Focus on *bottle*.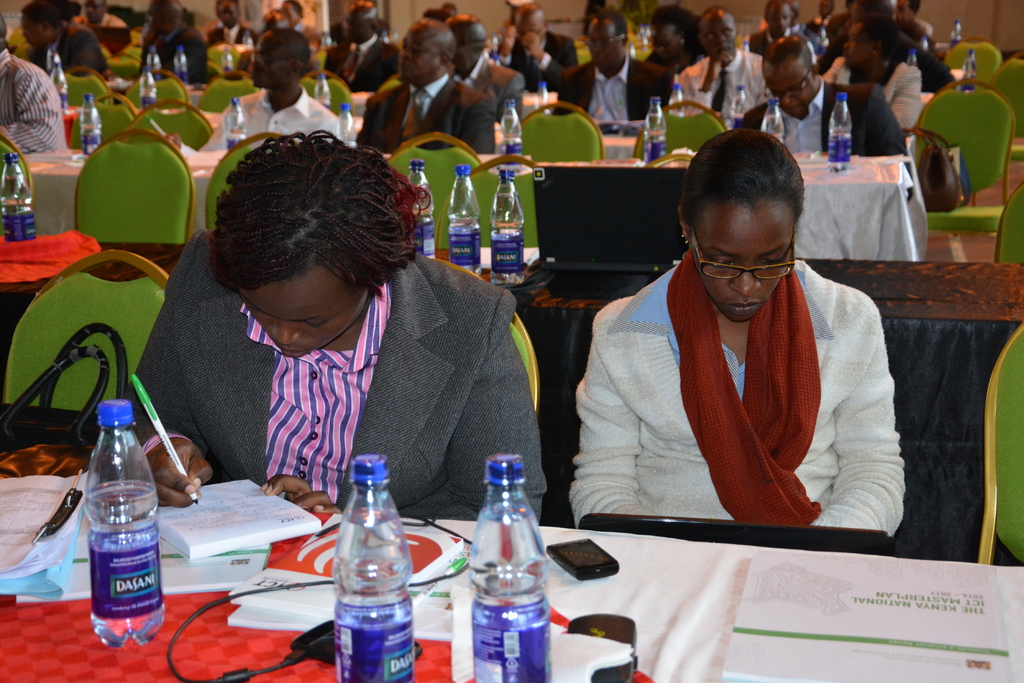
Focused at BBox(81, 94, 103, 153).
